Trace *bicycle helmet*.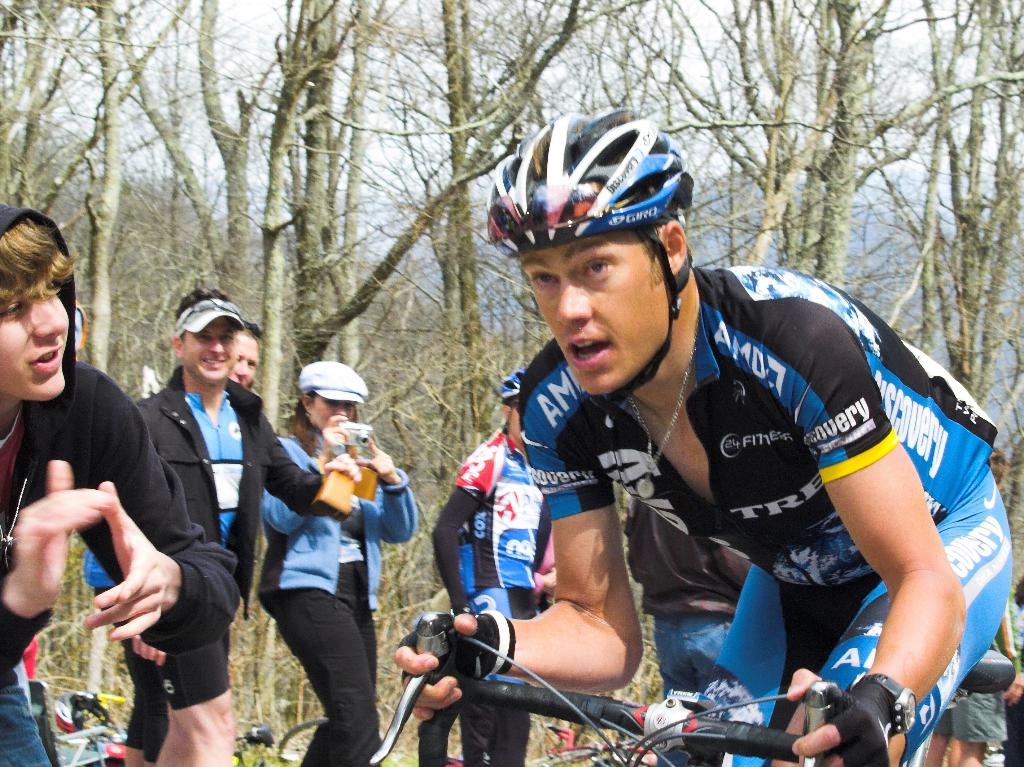
Traced to (492, 107, 695, 251).
